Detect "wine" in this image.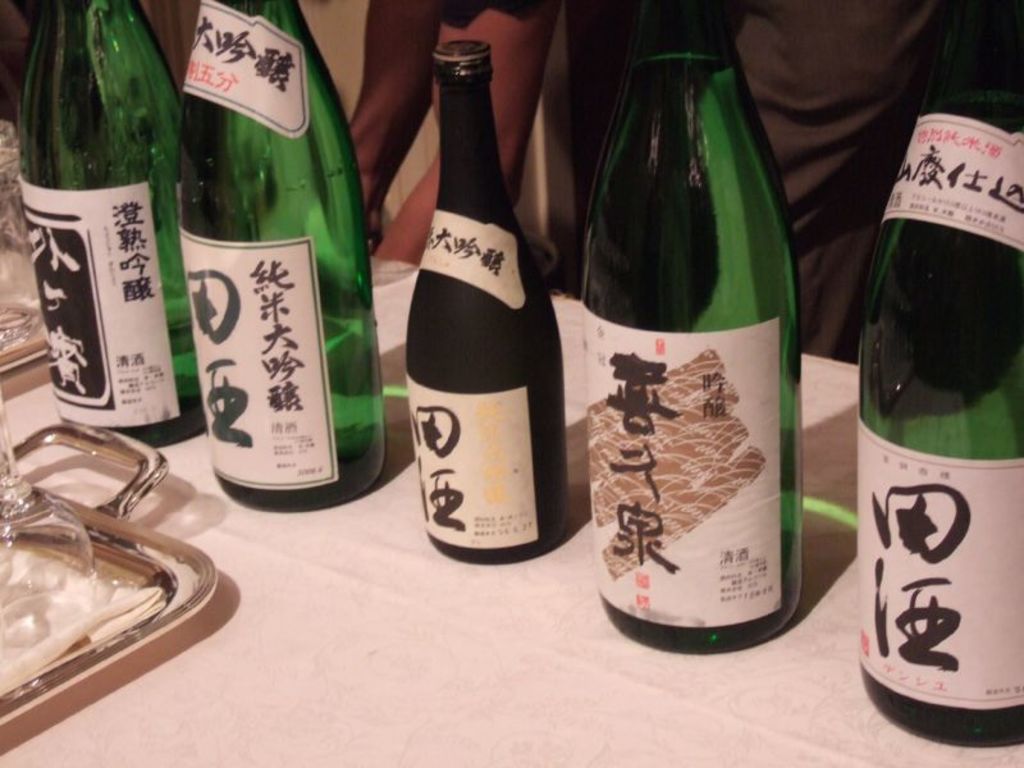
Detection: 192:297:383:513.
